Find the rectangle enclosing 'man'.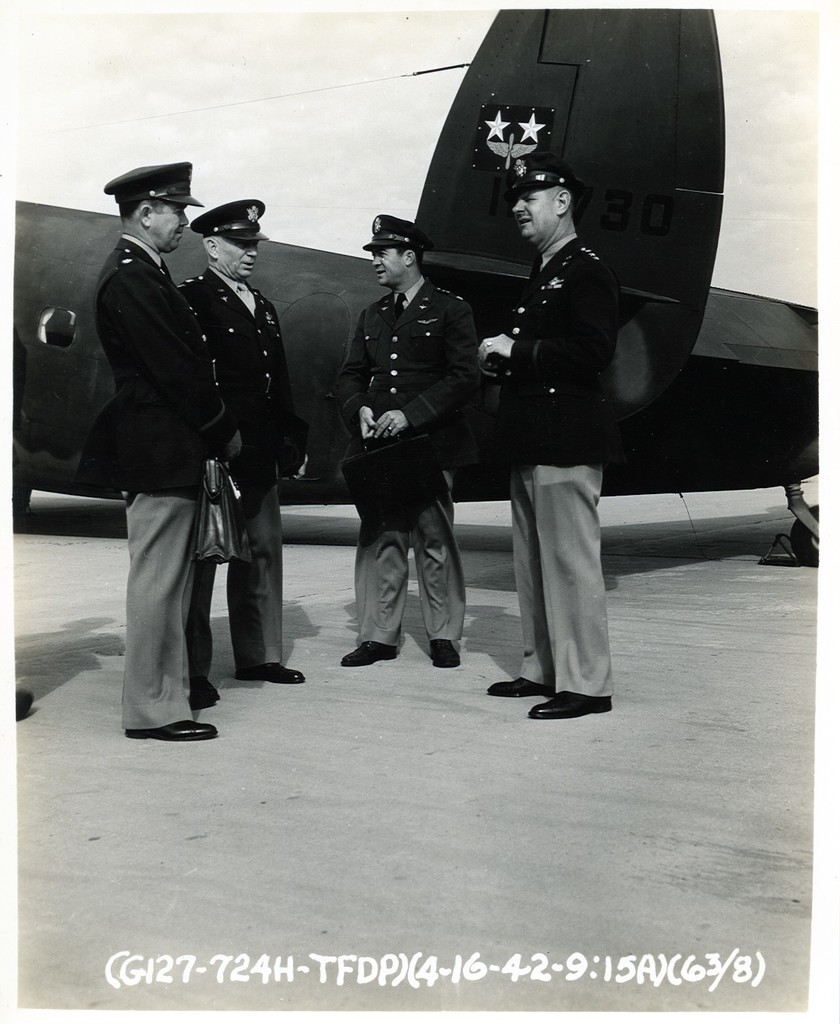
left=181, top=200, right=303, bottom=696.
